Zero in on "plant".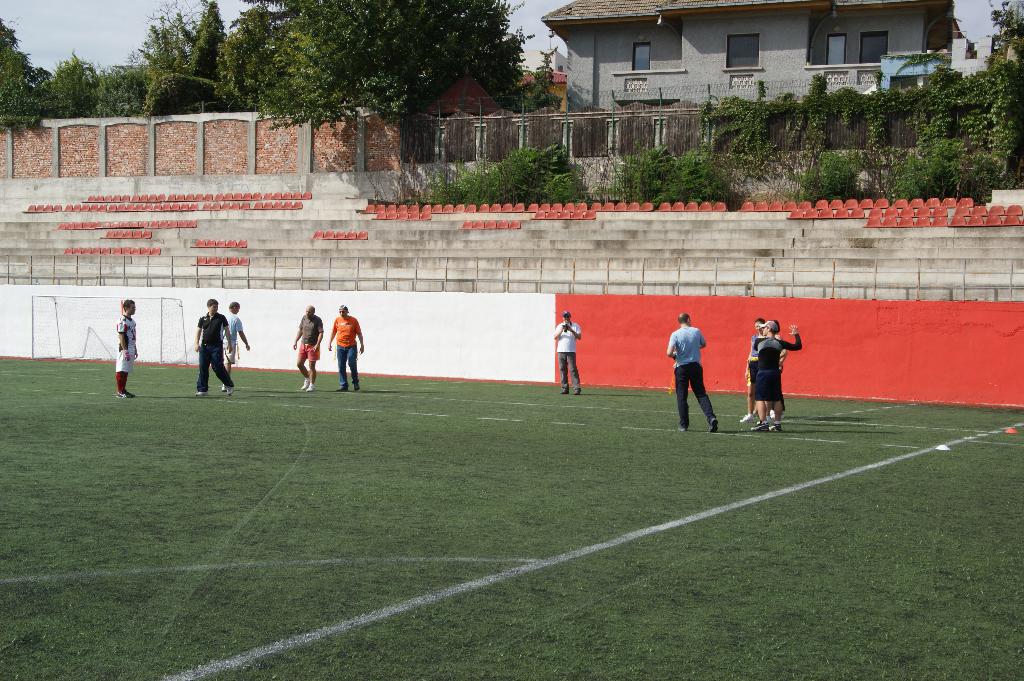
Zeroed in: bbox(584, 136, 732, 208).
